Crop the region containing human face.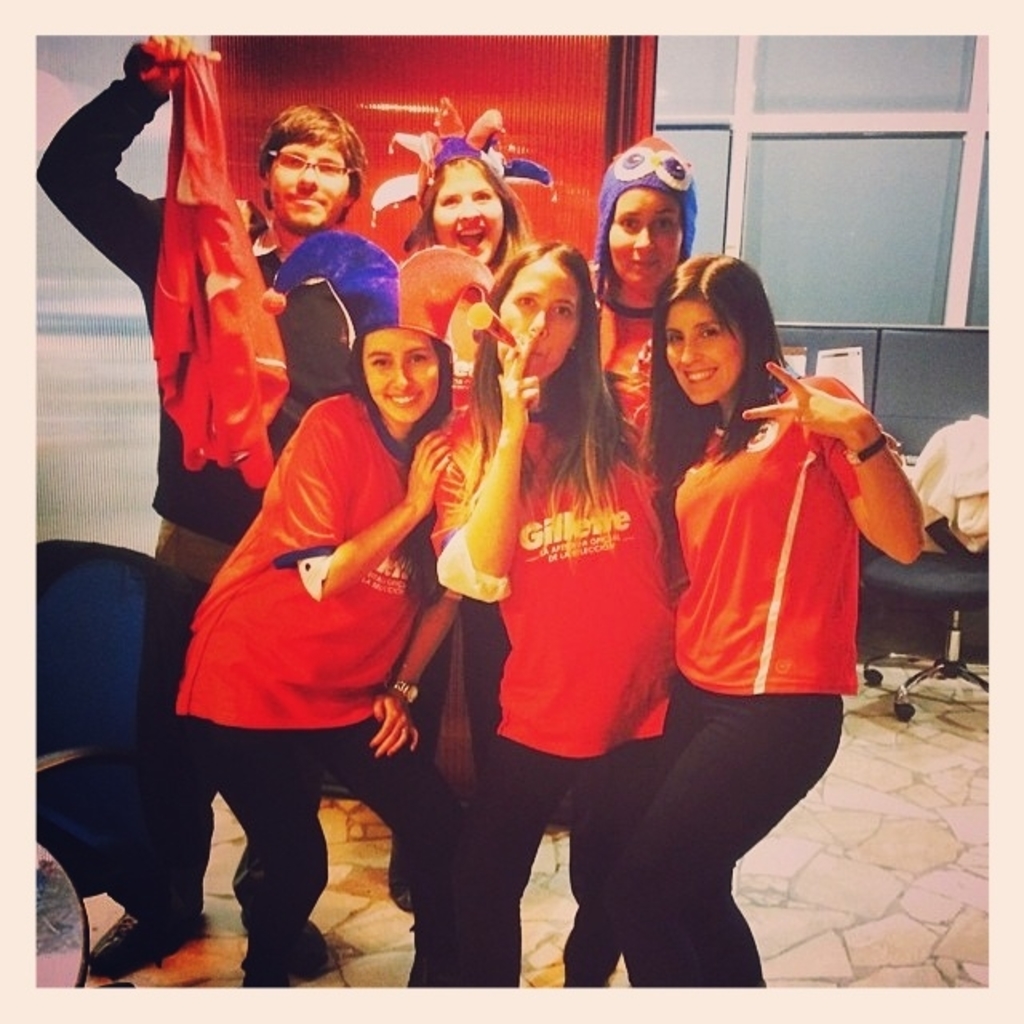
Crop region: l=270, t=141, r=347, b=230.
